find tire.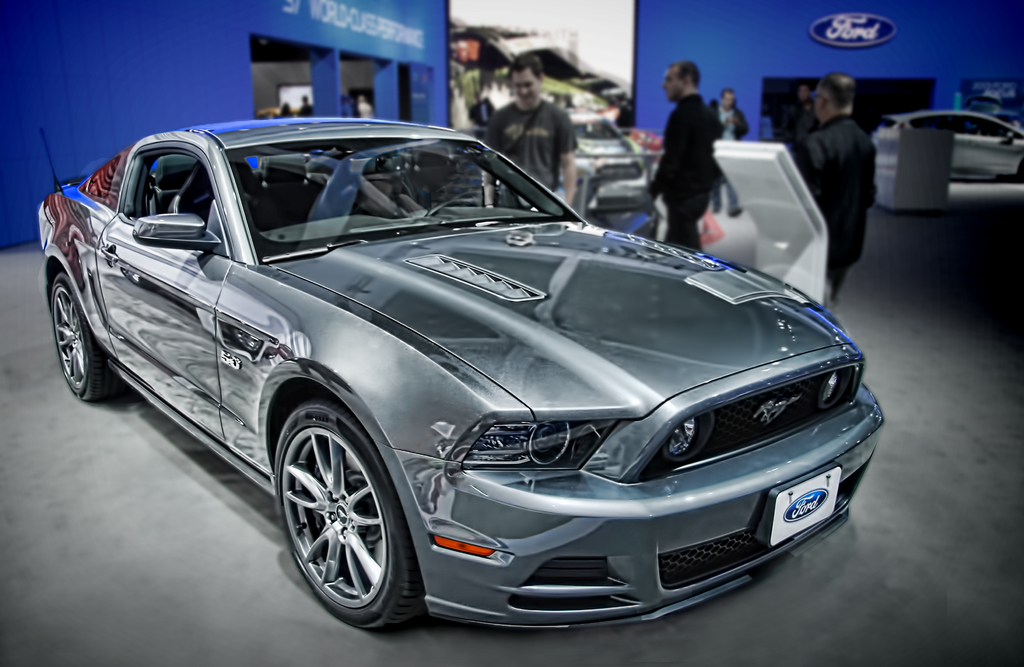
crop(54, 270, 118, 403).
